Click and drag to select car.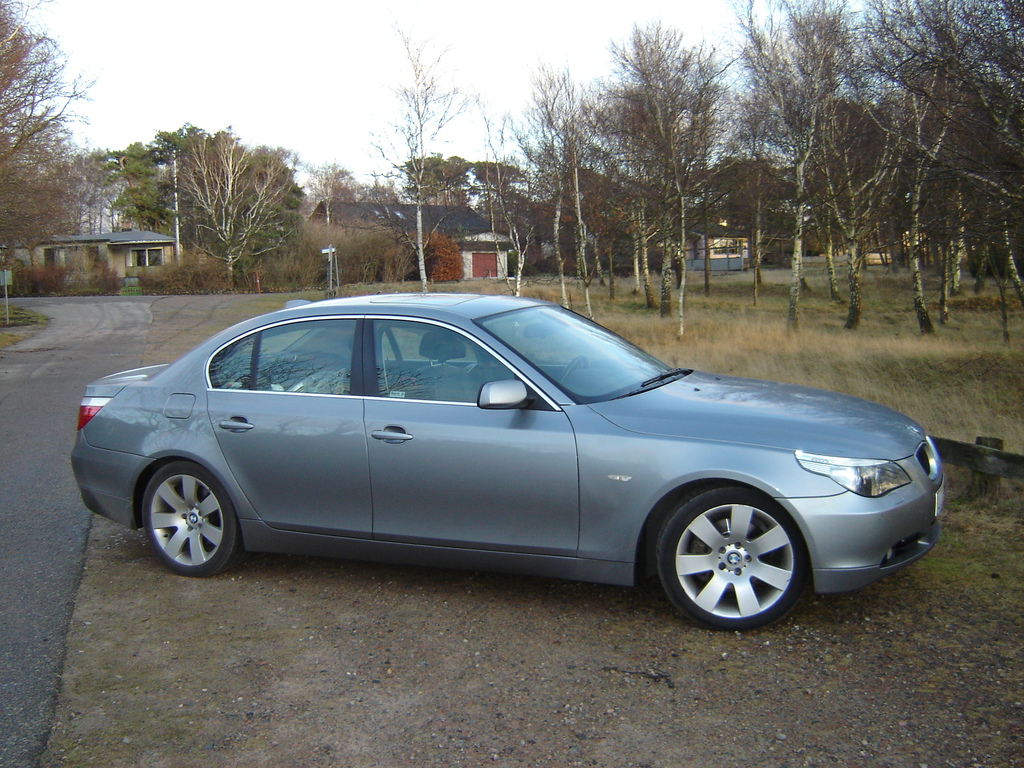
Selection: box(70, 286, 952, 634).
